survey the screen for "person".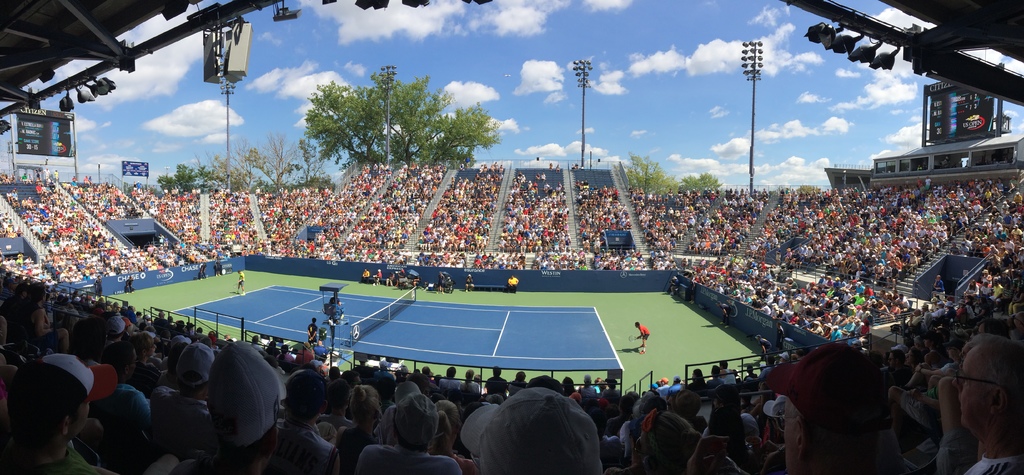
Survey found: x1=508, y1=274, x2=519, y2=291.
